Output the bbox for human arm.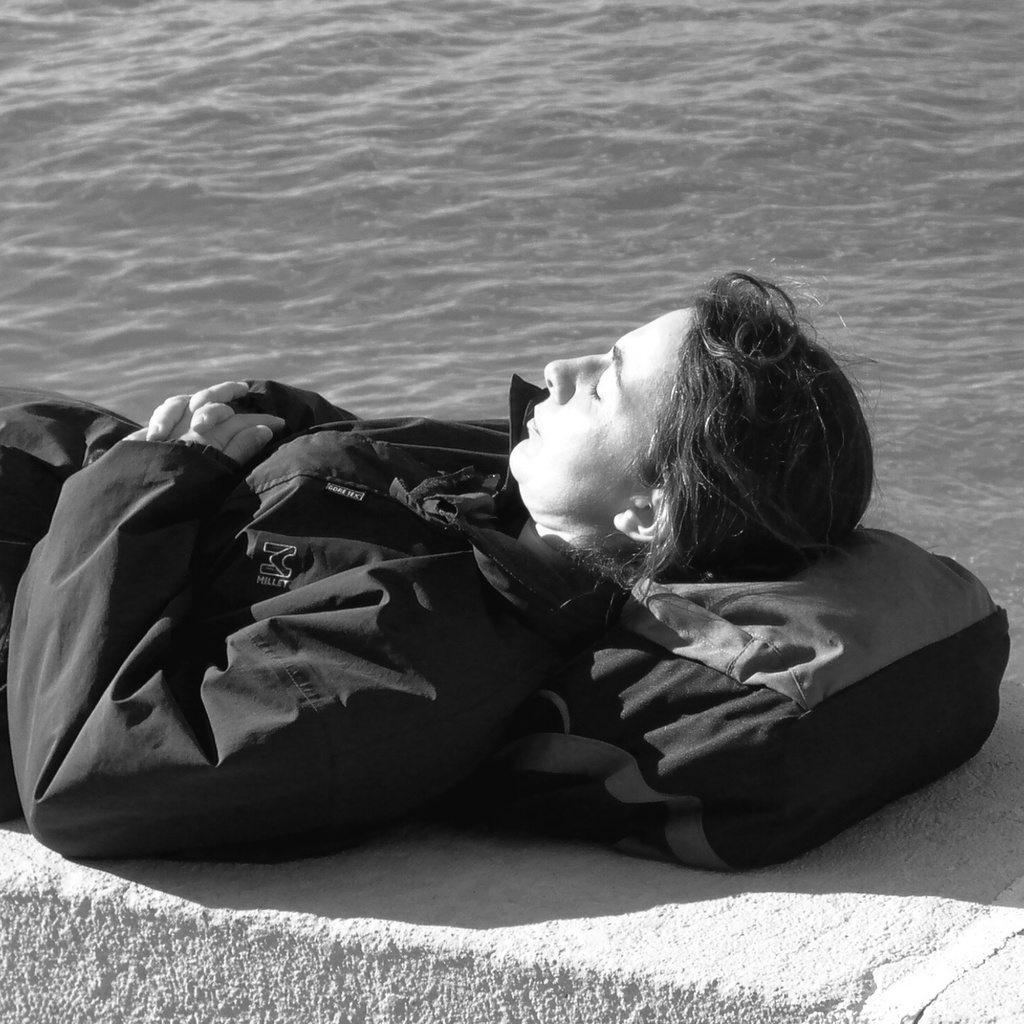
select_region(122, 364, 354, 445).
